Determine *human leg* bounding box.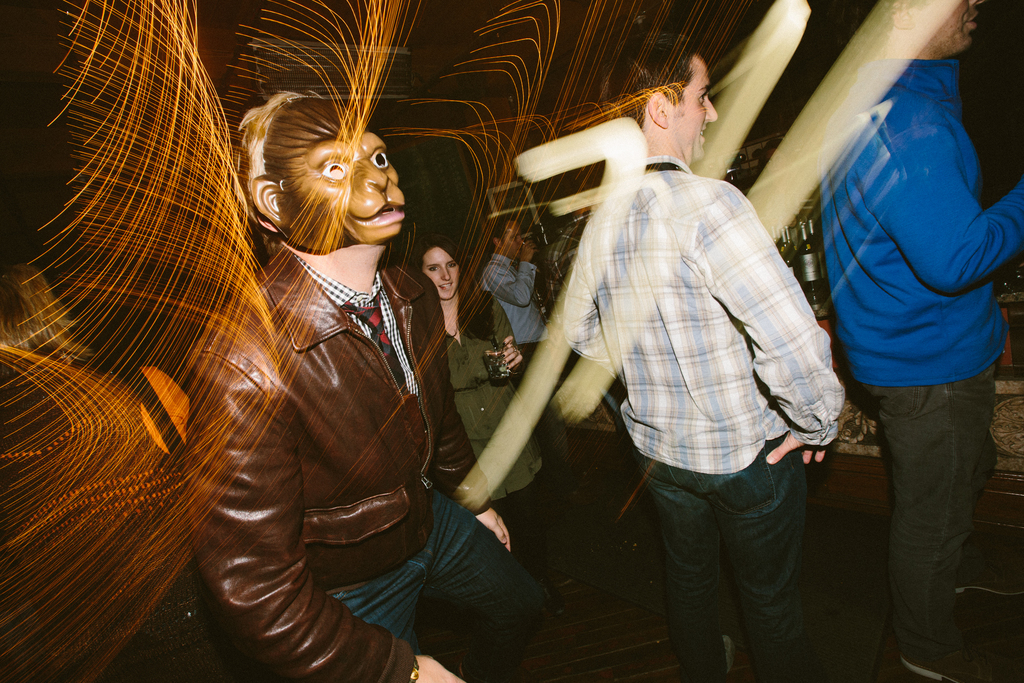
Determined: select_region(319, 558, 422, 639).
